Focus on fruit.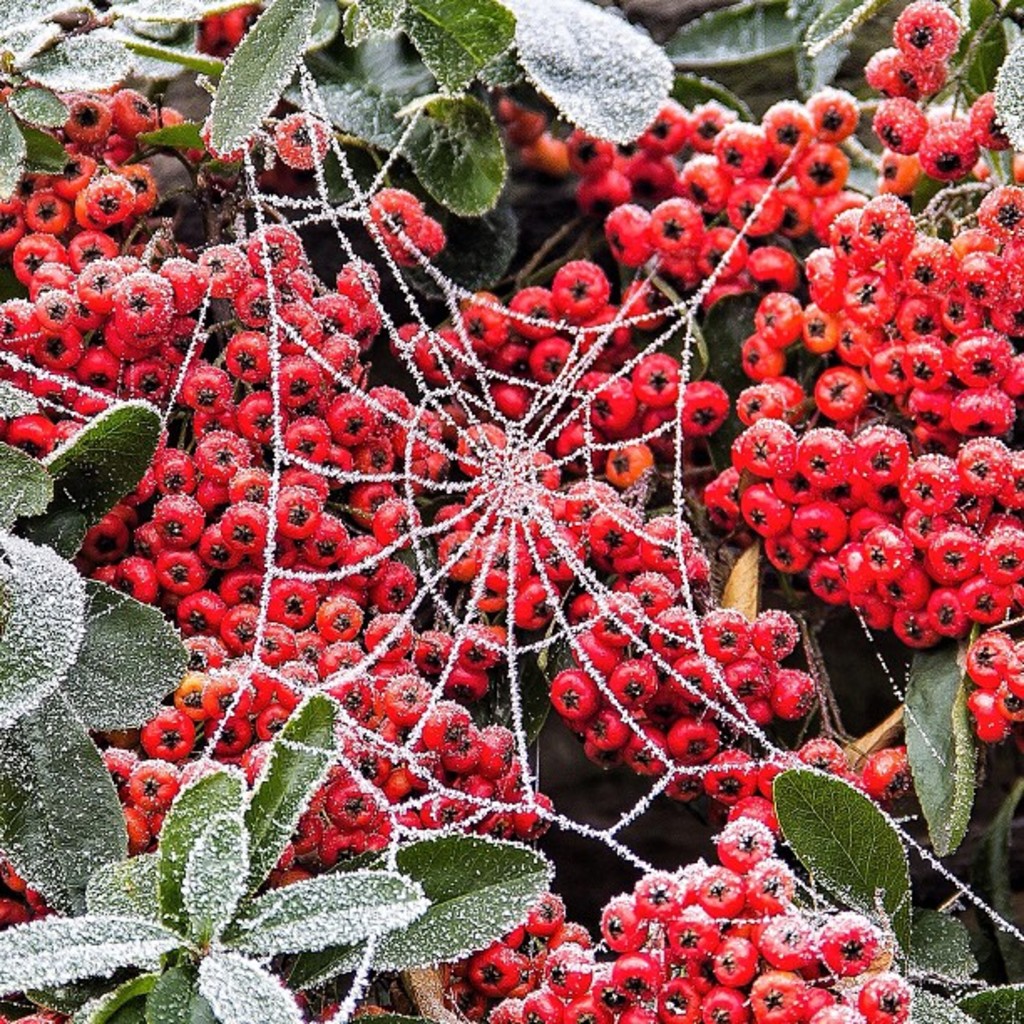
Focused at (858, 972, 914, 1022).
